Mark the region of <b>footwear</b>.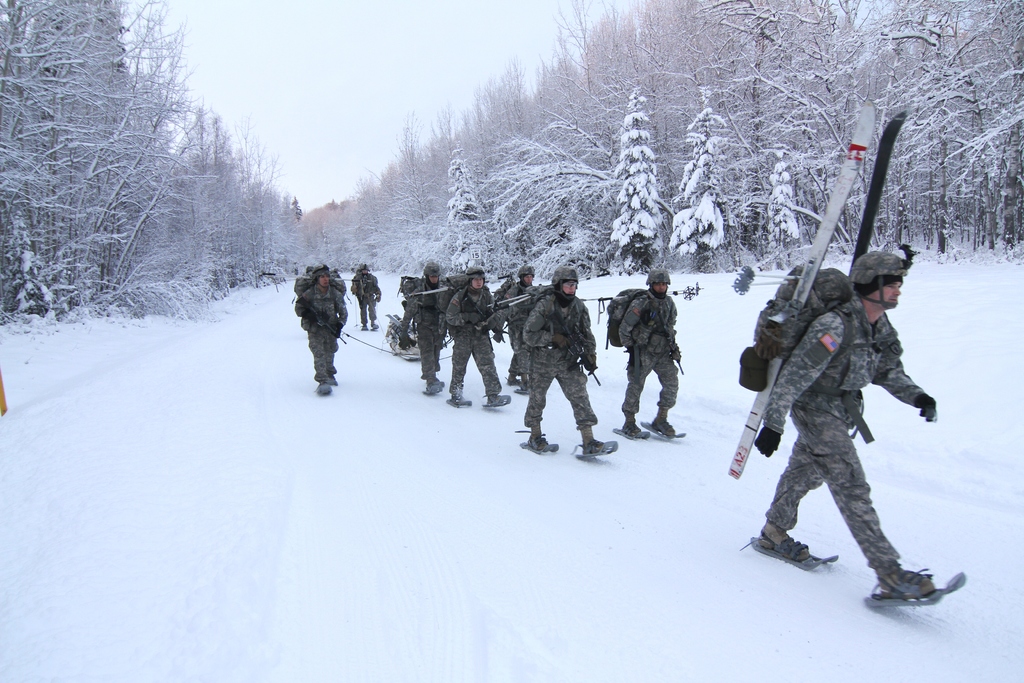
Region: box=[362, 323, 369, 329].
